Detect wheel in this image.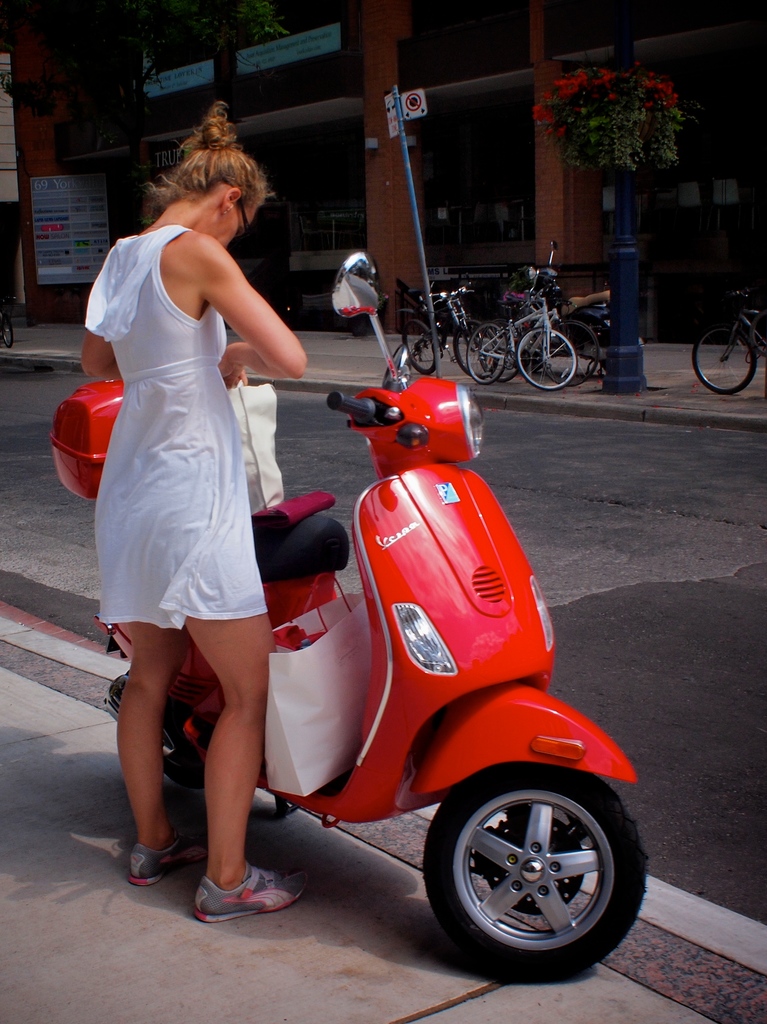
Detection: 518,326,576,388.
